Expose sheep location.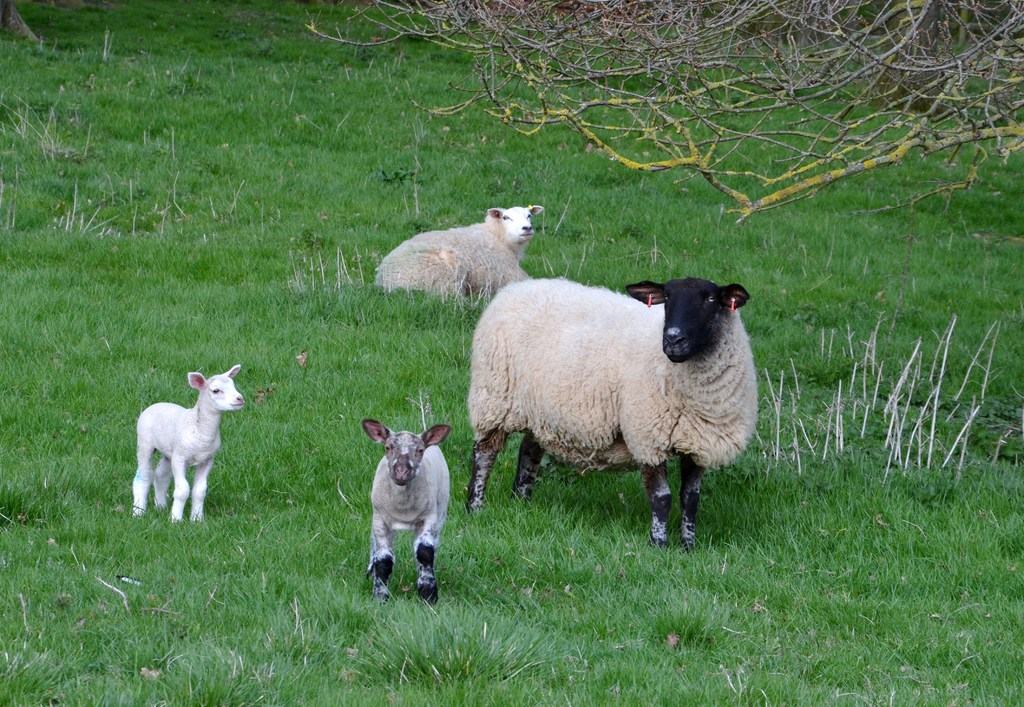
Exposed at locate(359, 419, 459, 605).
